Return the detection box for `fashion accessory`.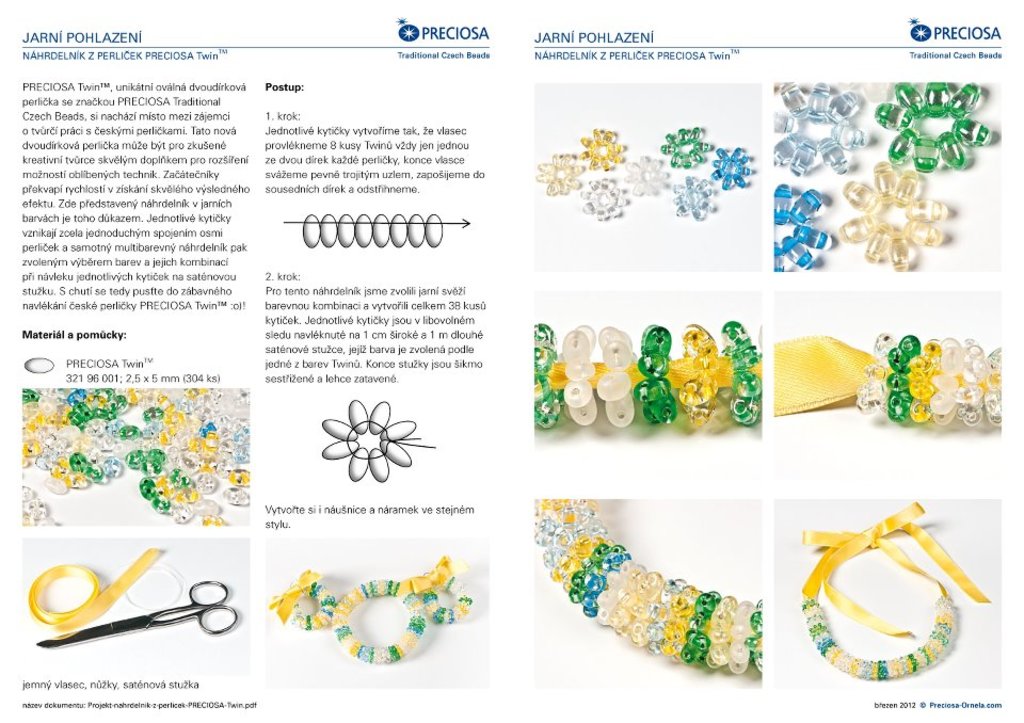
detection(329, 574, 425, 666).
